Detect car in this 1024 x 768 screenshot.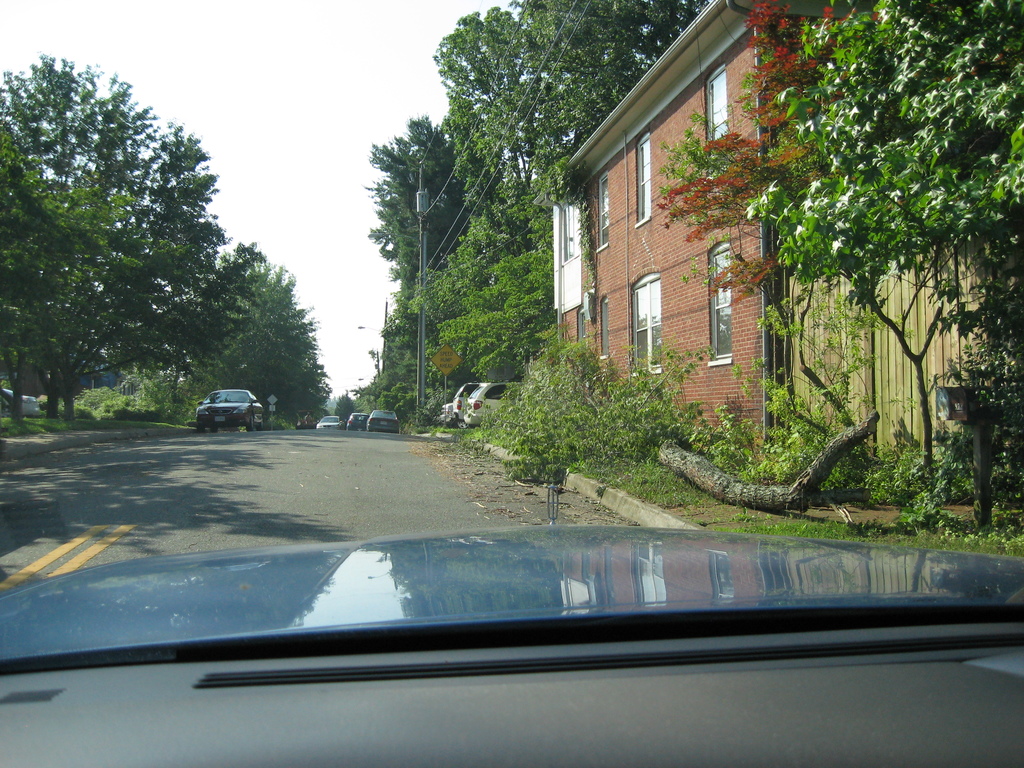
Detection: detection(439, 401, 453, 424).
